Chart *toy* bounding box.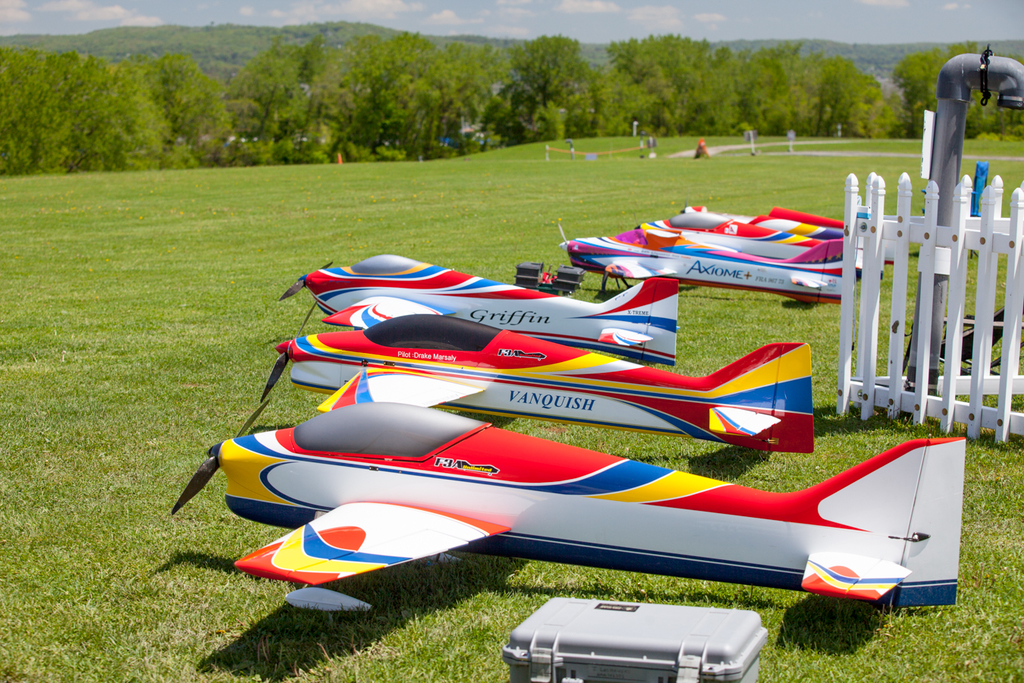
Charted: 561, 217, 856, 303.
